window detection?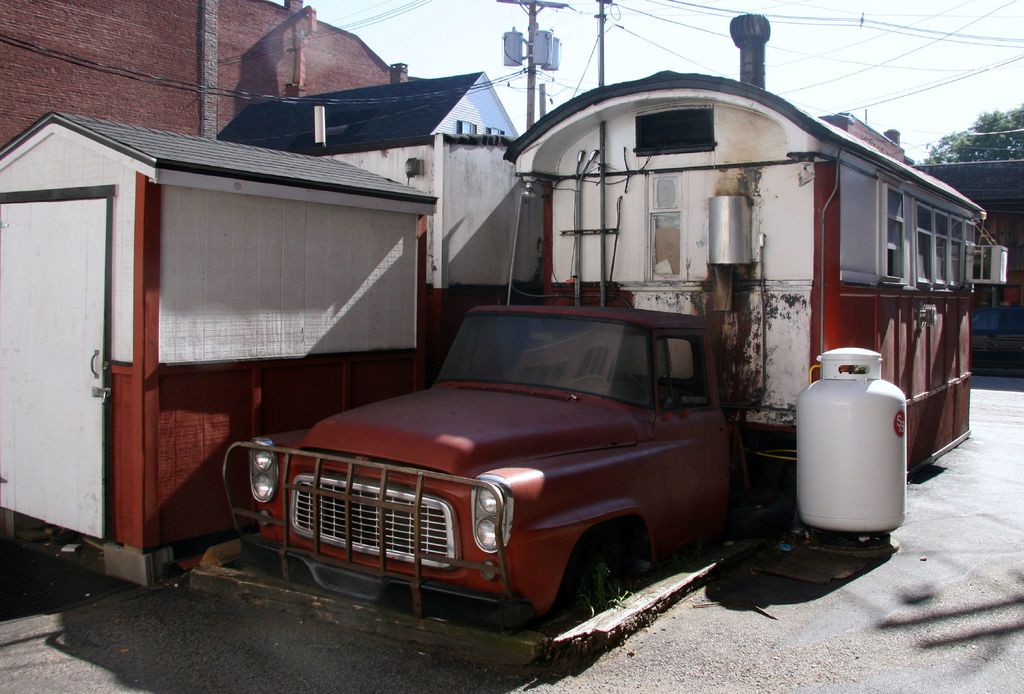
881 185 908 279
